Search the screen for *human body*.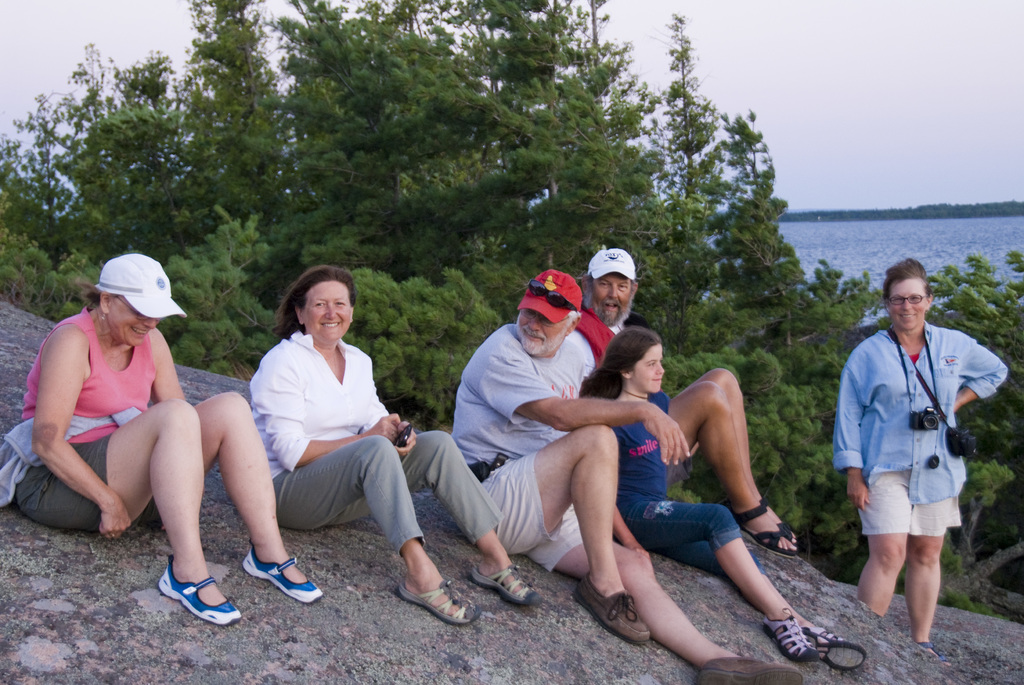
Found at 559, 310, 803, 563.
